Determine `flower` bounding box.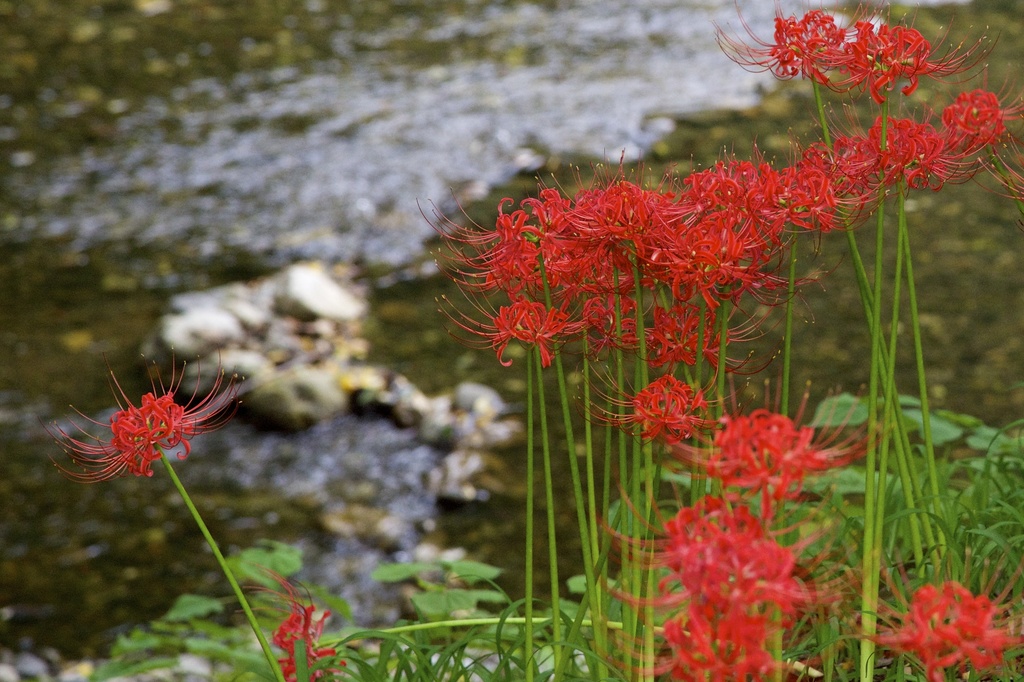
Determined: [233, 565, 342, 681].
